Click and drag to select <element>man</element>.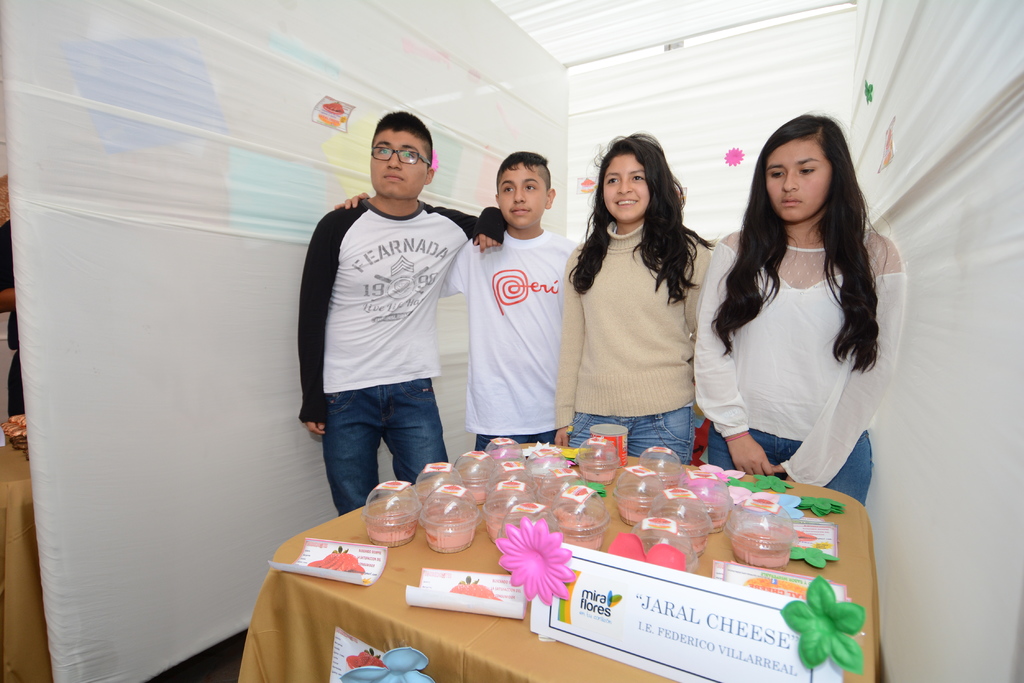
Selection: {"left": 335, "top": 147, "right": 576, "bottom": 456}.
